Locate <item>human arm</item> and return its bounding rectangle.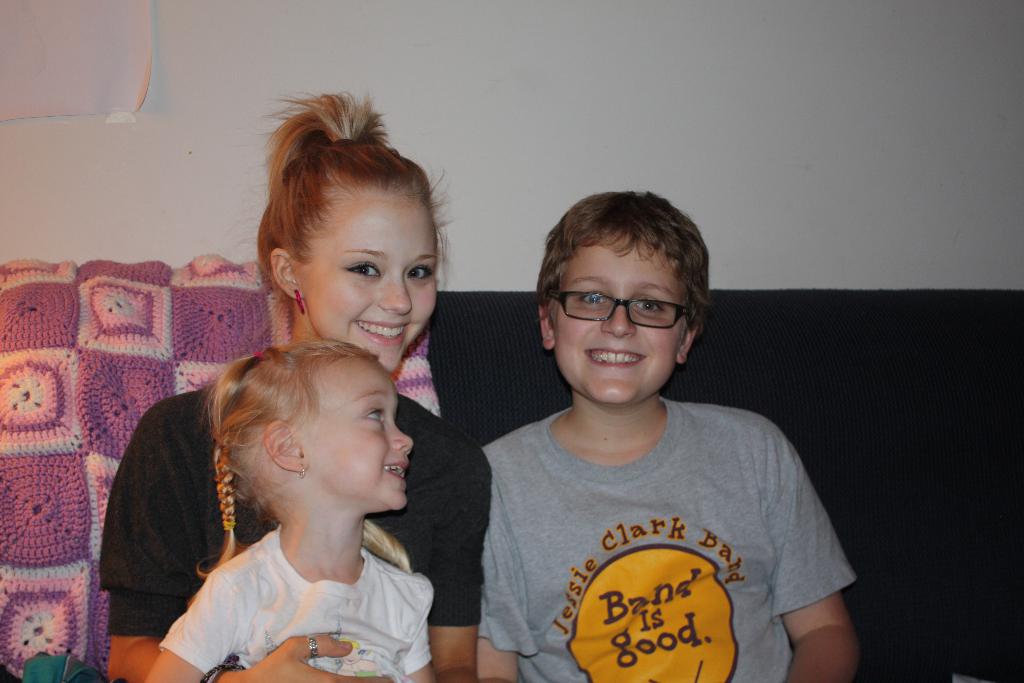
box(423, 434, 493, 682).
